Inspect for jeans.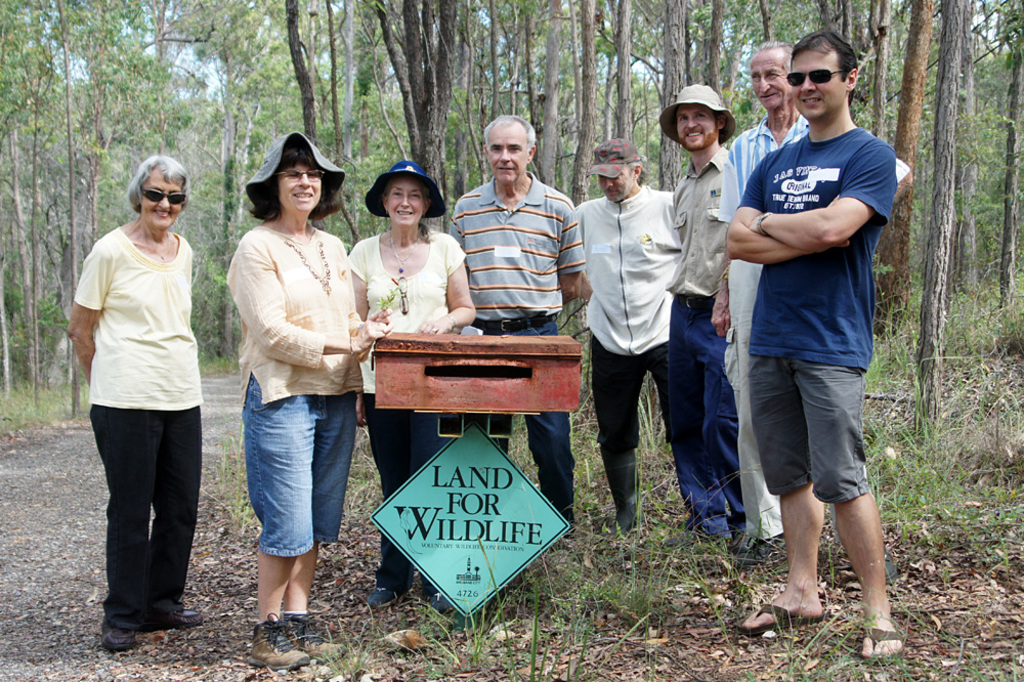
Inspection: [x1=360, y1=399, x2=452, y2=588].
